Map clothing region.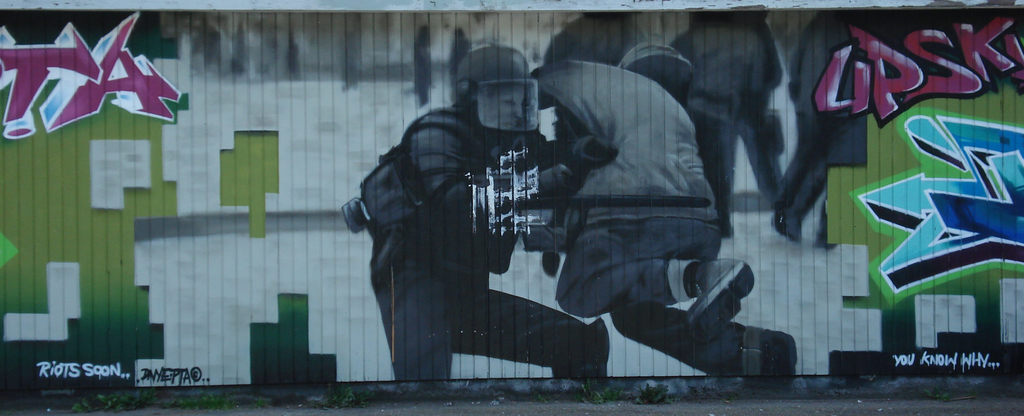
Mapped to select_region(690, 115, 736, 217).
